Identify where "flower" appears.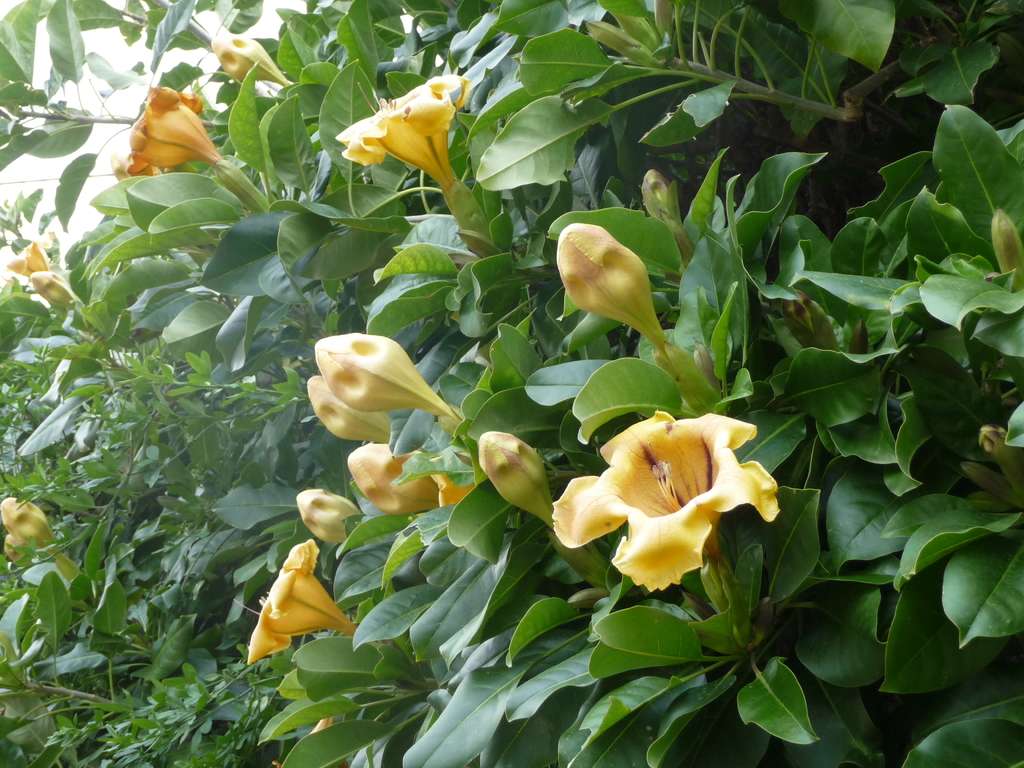
Appears at box=[245, 536, 355, 667].
